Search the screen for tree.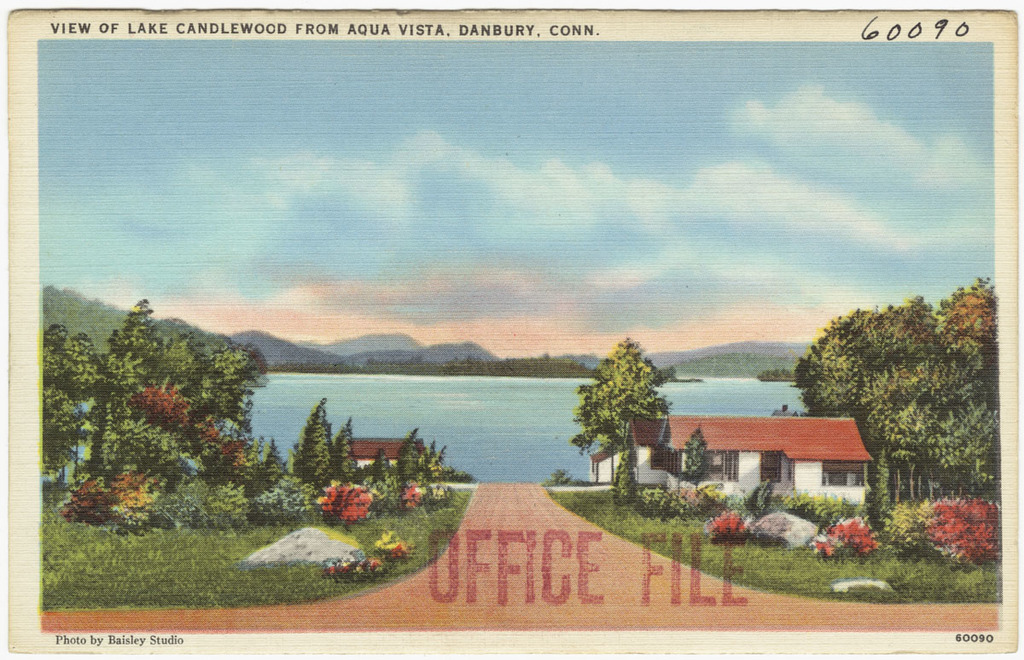
Found at 393:424:422:489.
